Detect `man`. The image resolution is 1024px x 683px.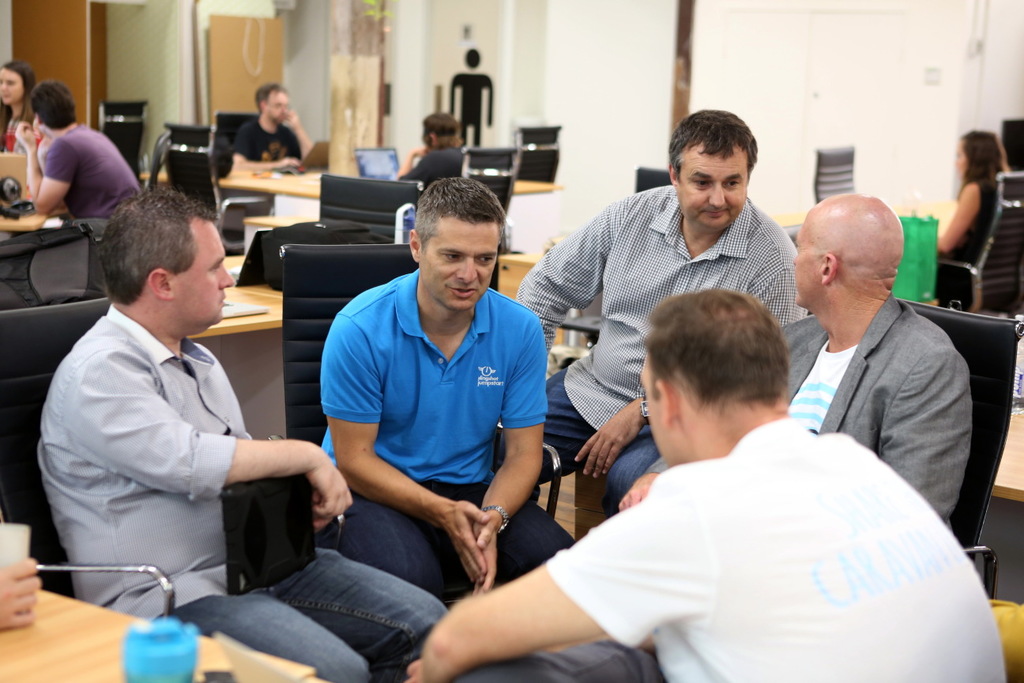
<box>39,183,444,682</box>.
